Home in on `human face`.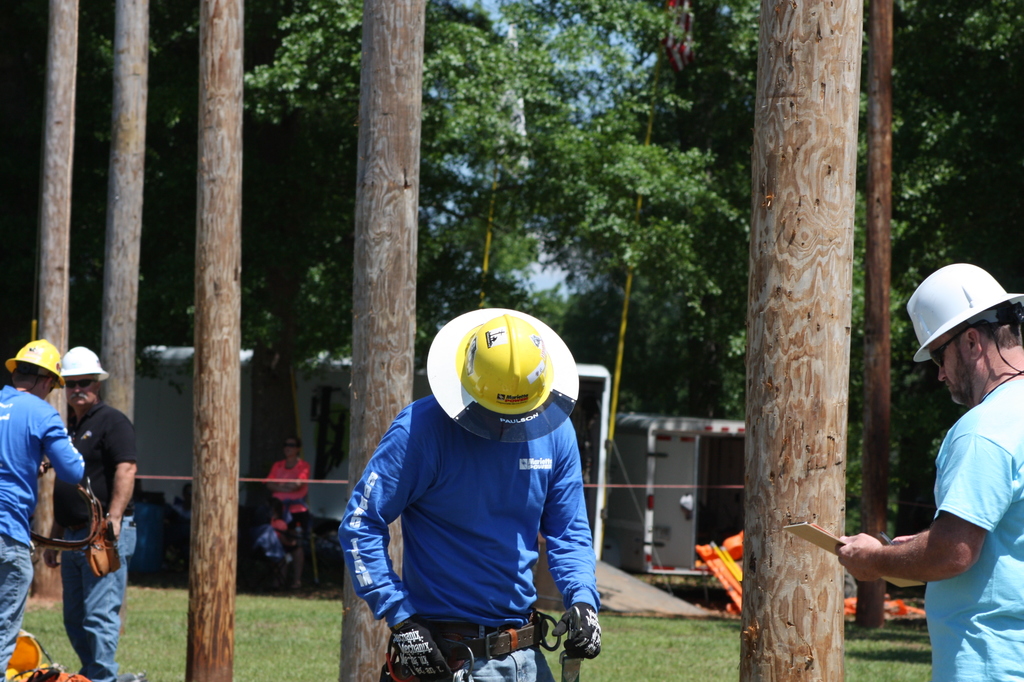
Homed in at 919,348,975,407.
